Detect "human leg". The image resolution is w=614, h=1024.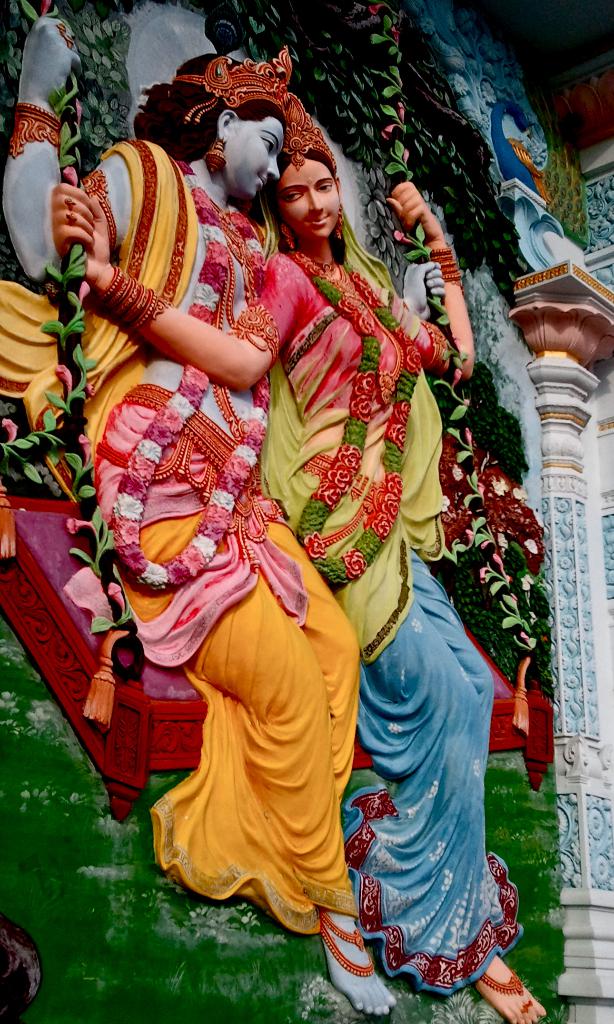
left=131, top=397, right=396, bottom=1015.
